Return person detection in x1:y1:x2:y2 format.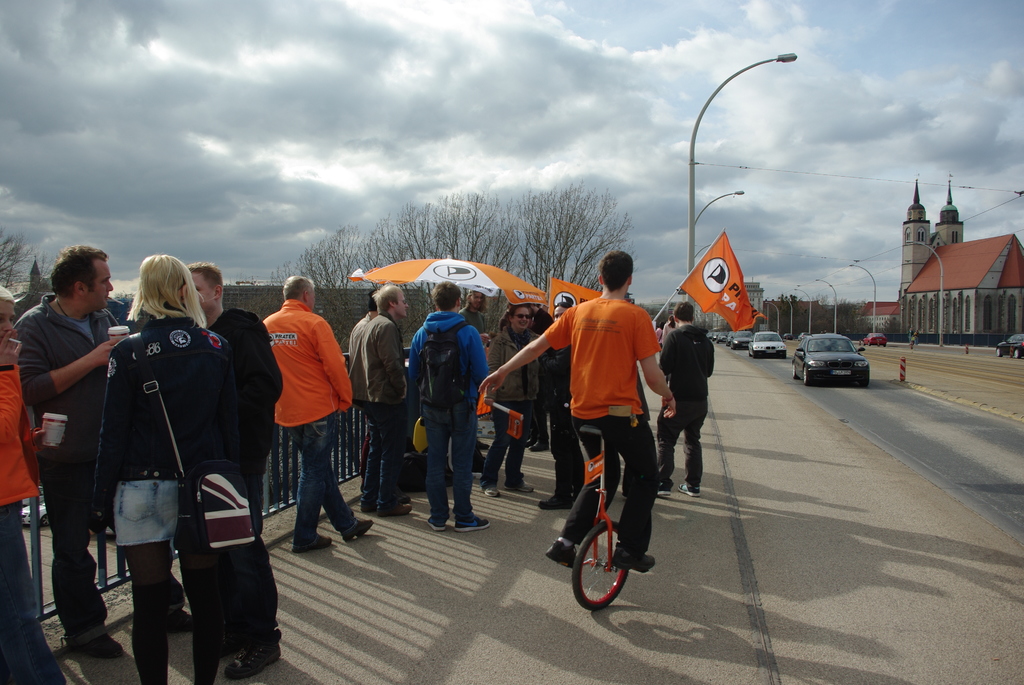
483:302:535:499.
